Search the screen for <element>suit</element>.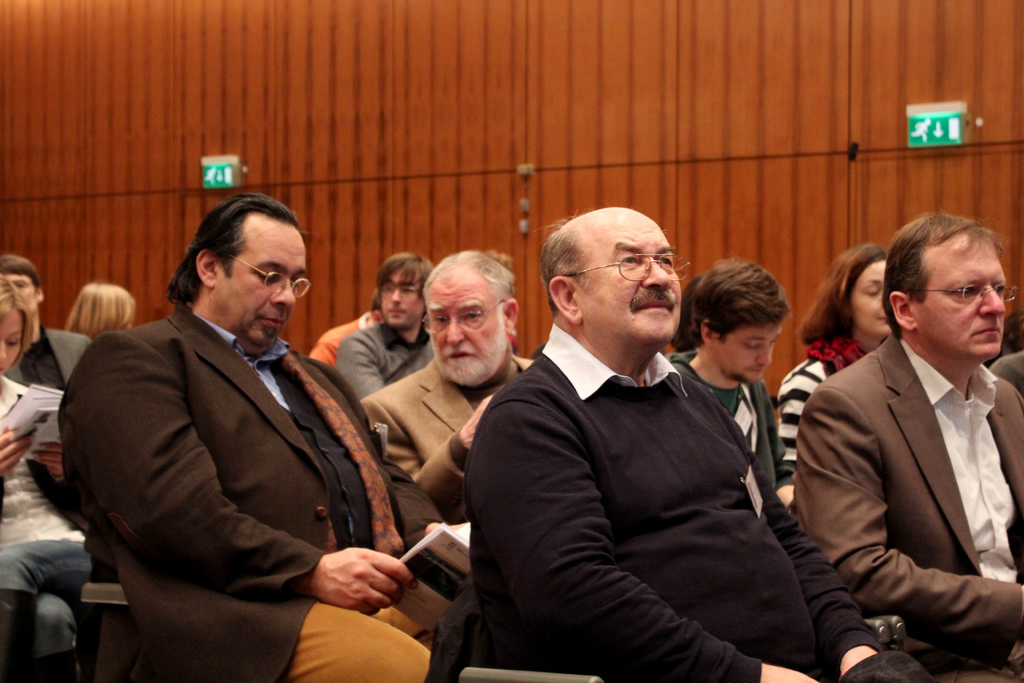
Found at left=797, top=237, right=1023, bottom=679.
